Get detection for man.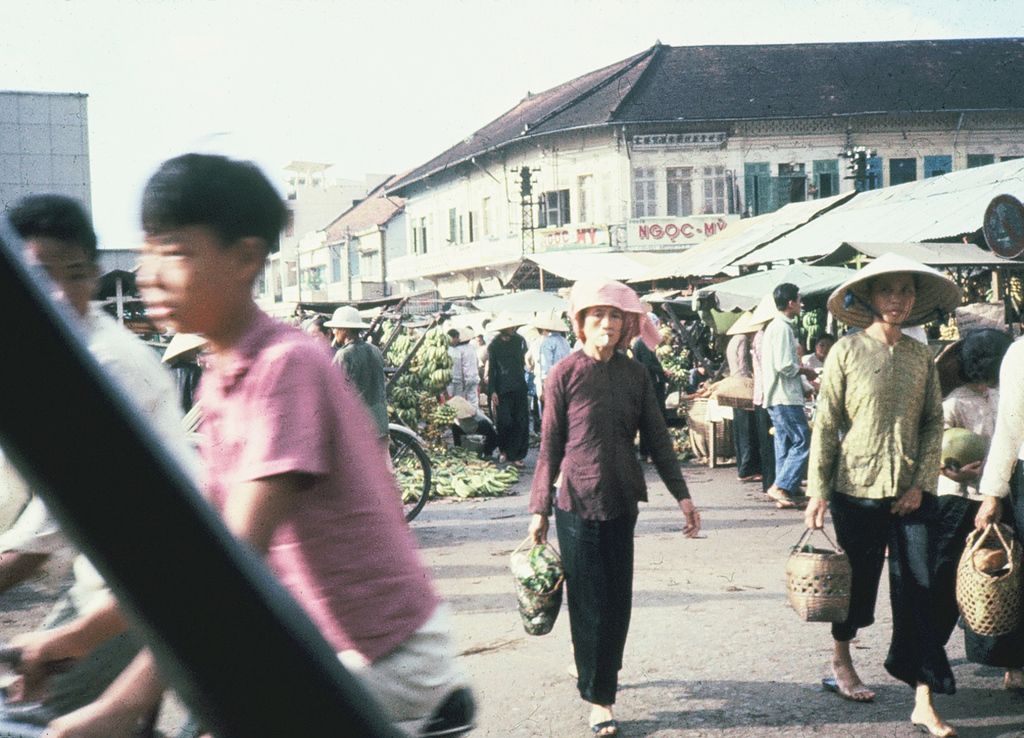
Detection: bbox=[0, 190, 182, 727].
